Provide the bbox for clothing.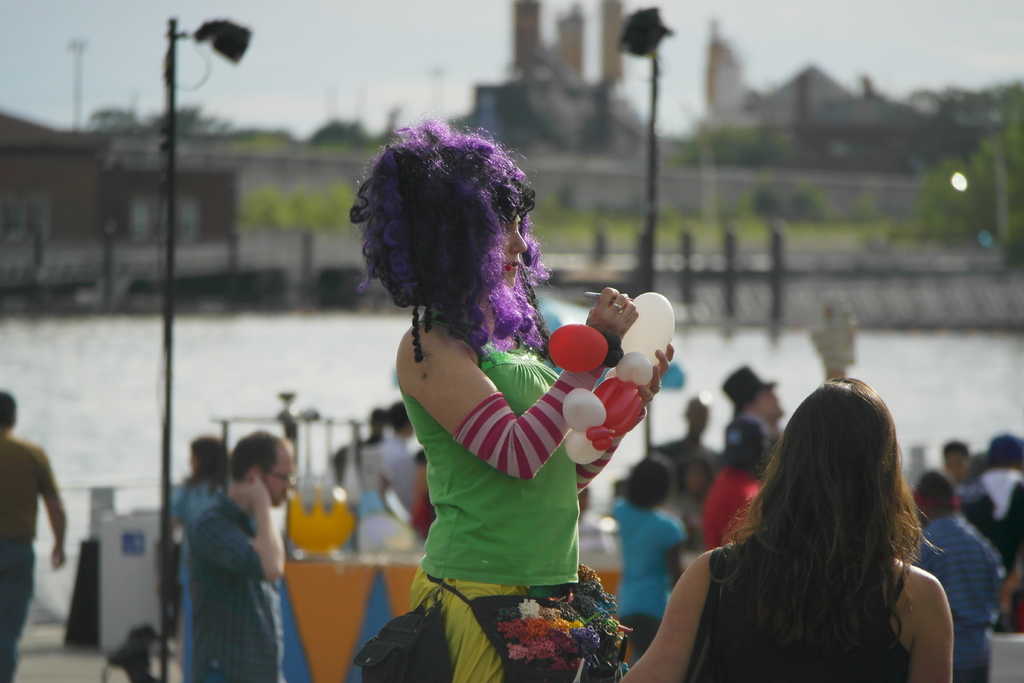
locate(0, 425, 67, 682).
